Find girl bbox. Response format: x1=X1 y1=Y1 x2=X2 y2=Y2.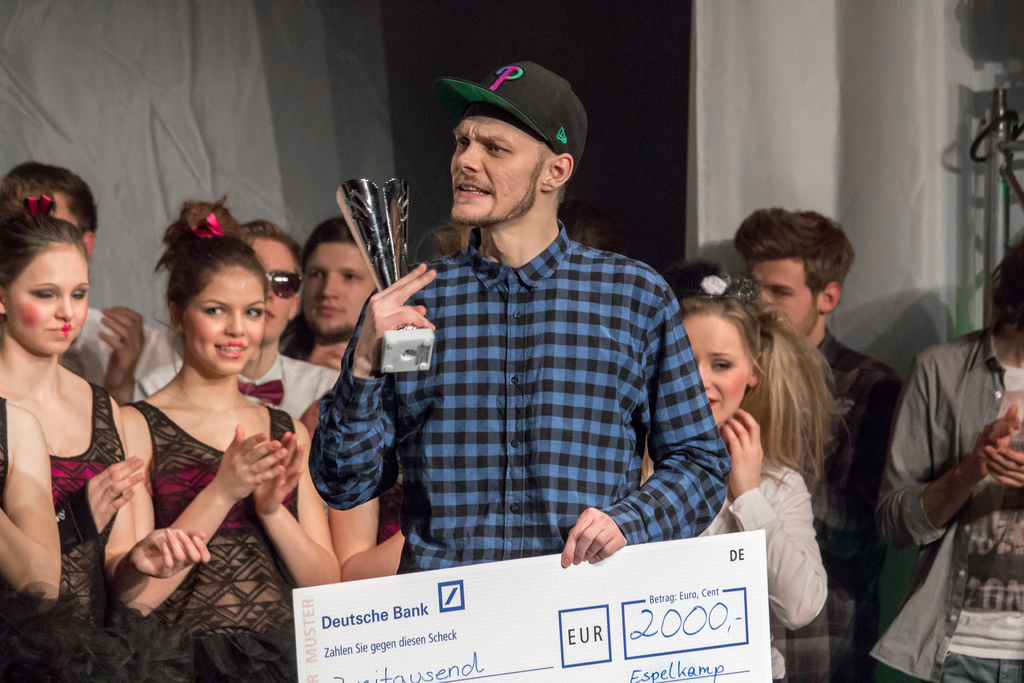
x1=640 y1=273 x2=859 y2=682.
